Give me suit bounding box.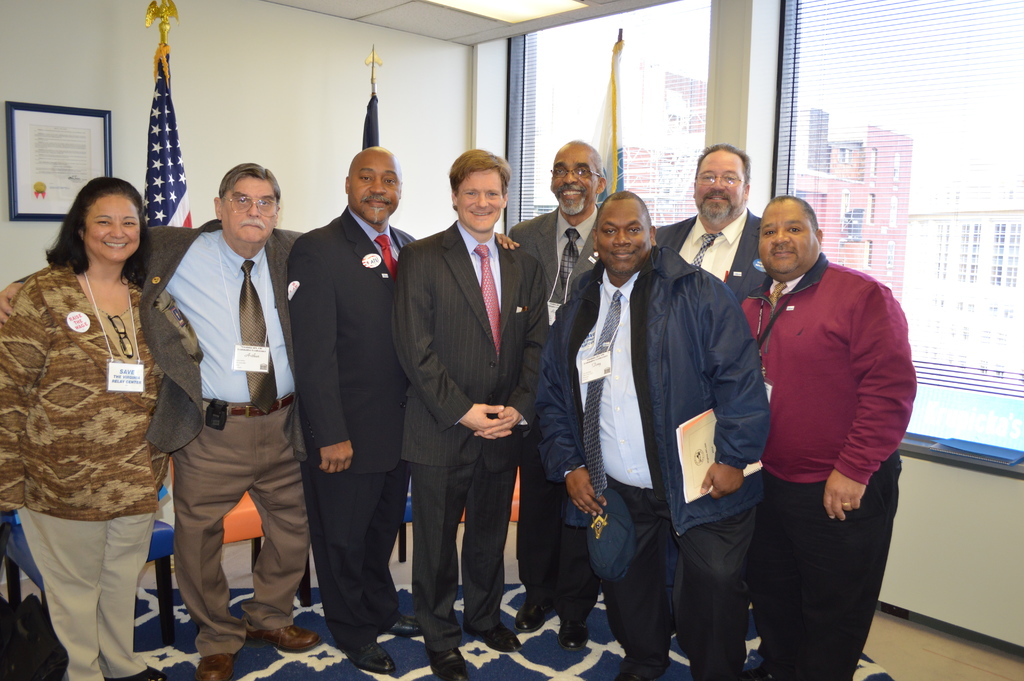
(388, 214, 551, 650).
